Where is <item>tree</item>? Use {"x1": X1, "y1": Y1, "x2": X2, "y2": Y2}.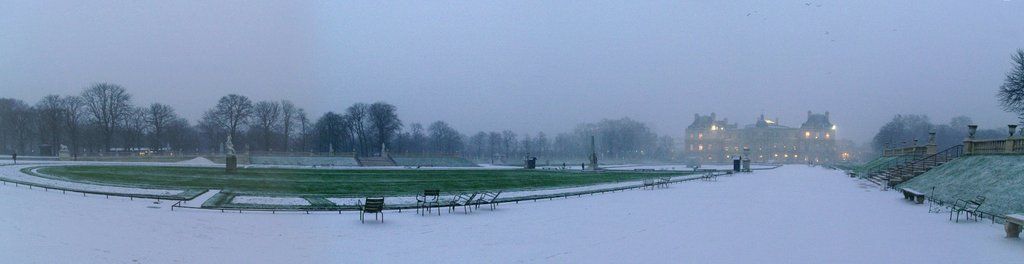
{"x1": 996, "y1": 54, "x2": 1023, "y2": 130}.
